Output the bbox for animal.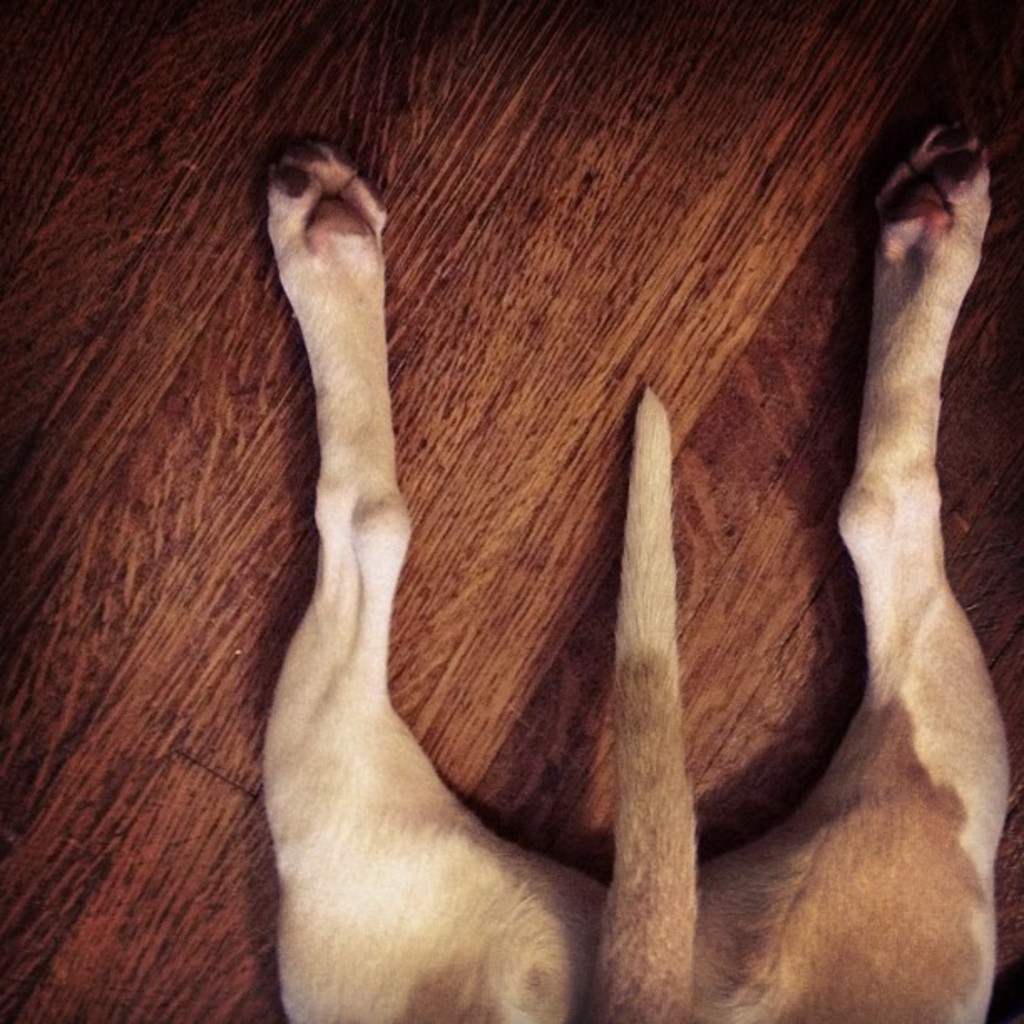
264,114,1009,1022.
